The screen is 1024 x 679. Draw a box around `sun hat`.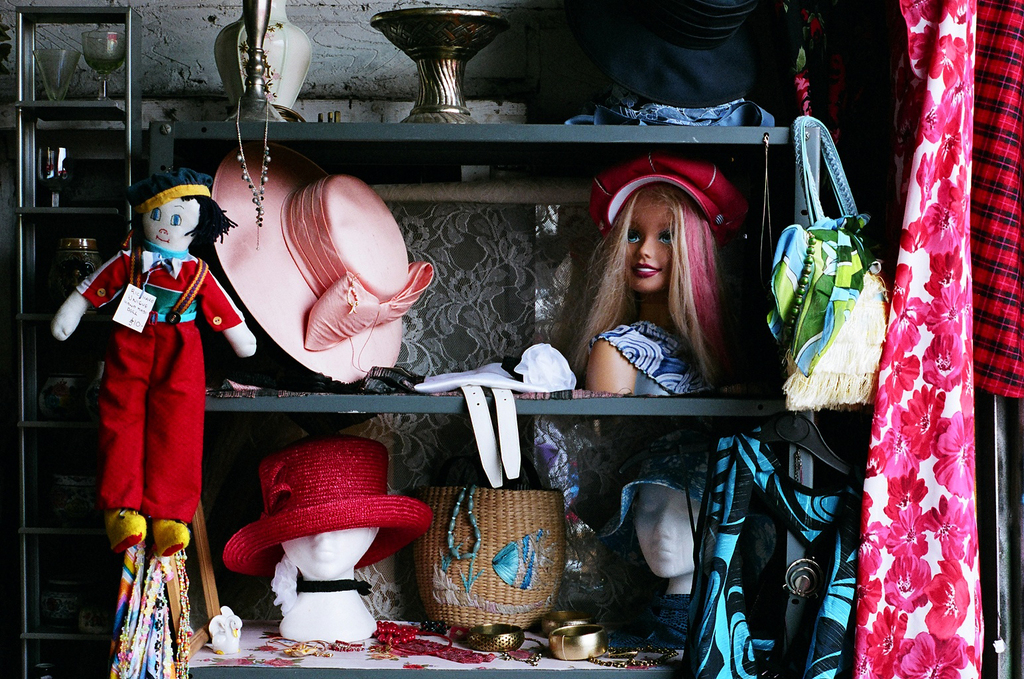
select_region(220, 431, 439, 572).
